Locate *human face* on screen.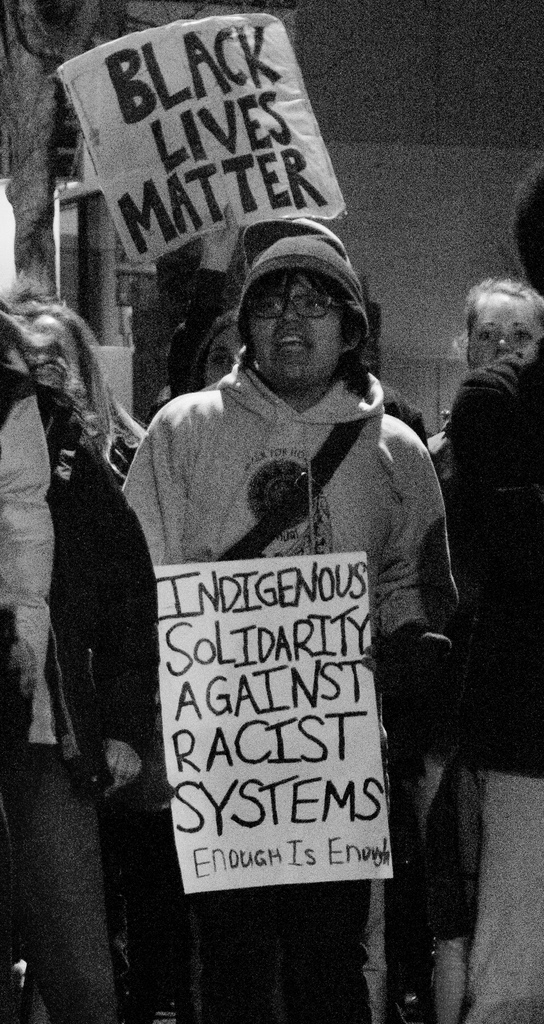
On screen at 208, 328, 242, 385.
